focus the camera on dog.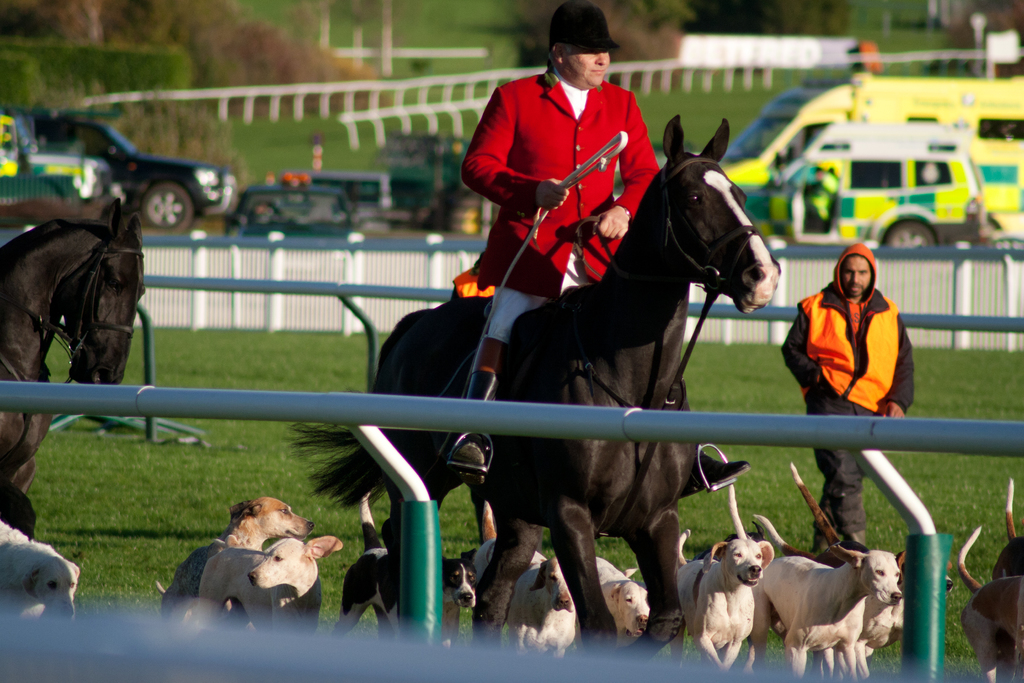
Focus region: <bbox>670, 529, 774, 674</bbox>.
